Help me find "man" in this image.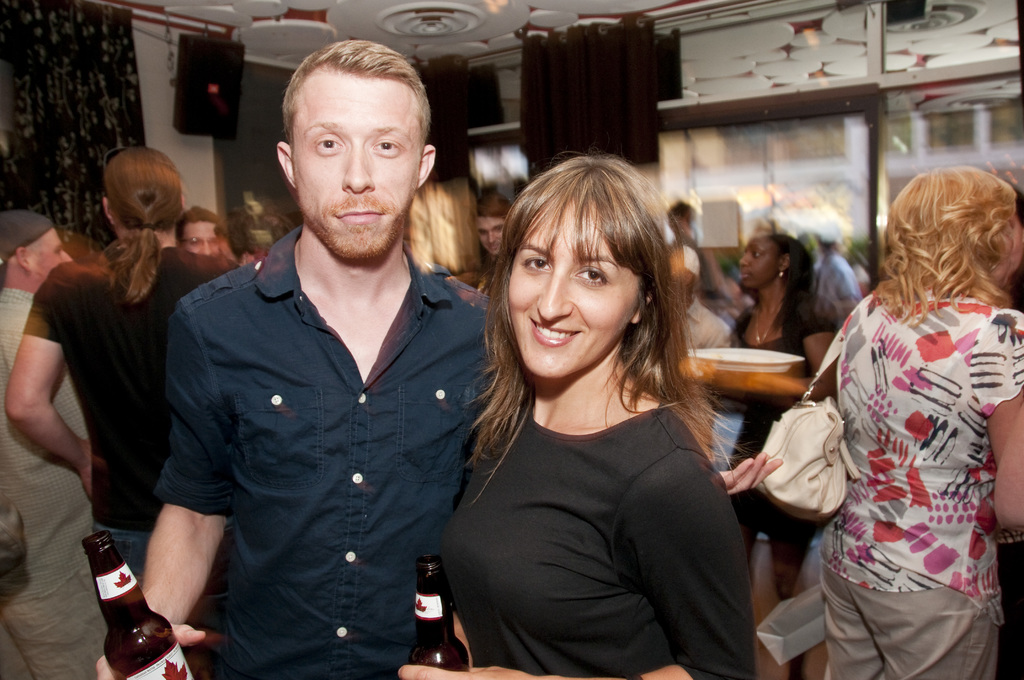
Found it: rect(470, 193, 513, 259).
